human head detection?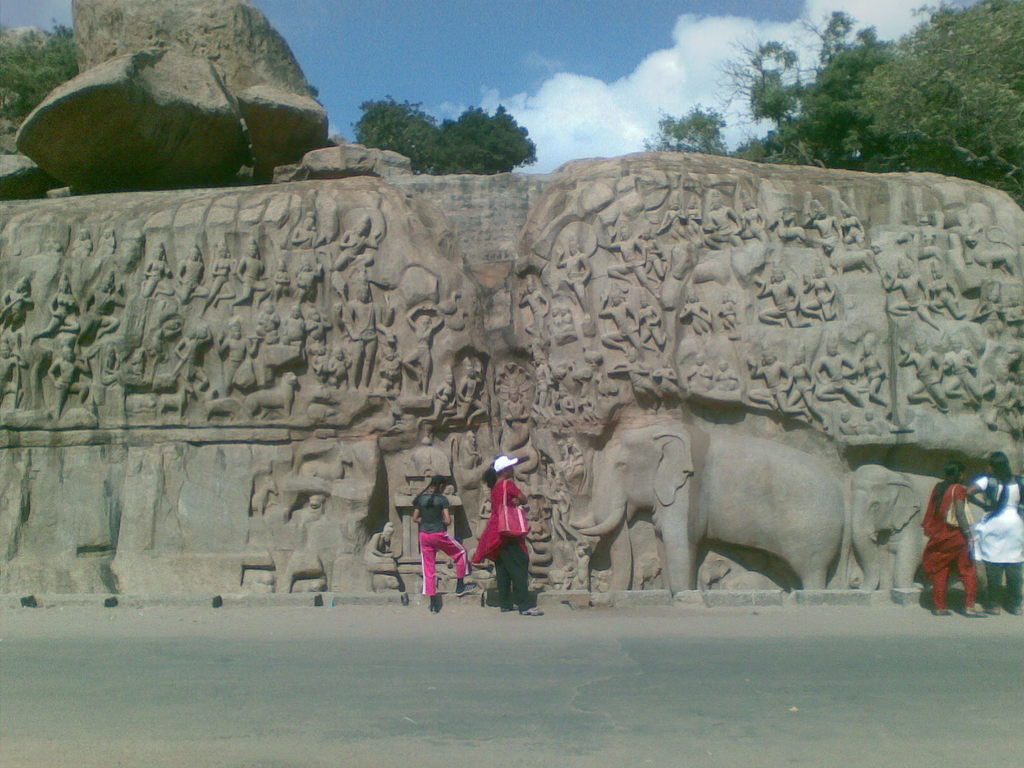
{"x1": 760, "y1": 349, "x2": 776, "y2": 363}
